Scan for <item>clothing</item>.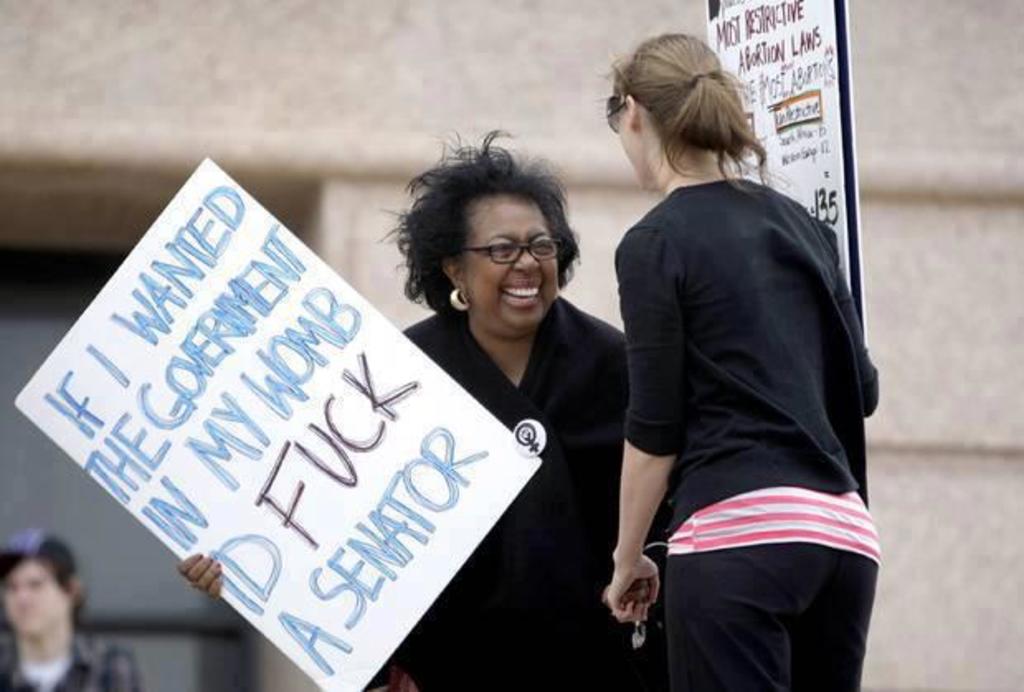
Scan result: [358,289,672,690].
